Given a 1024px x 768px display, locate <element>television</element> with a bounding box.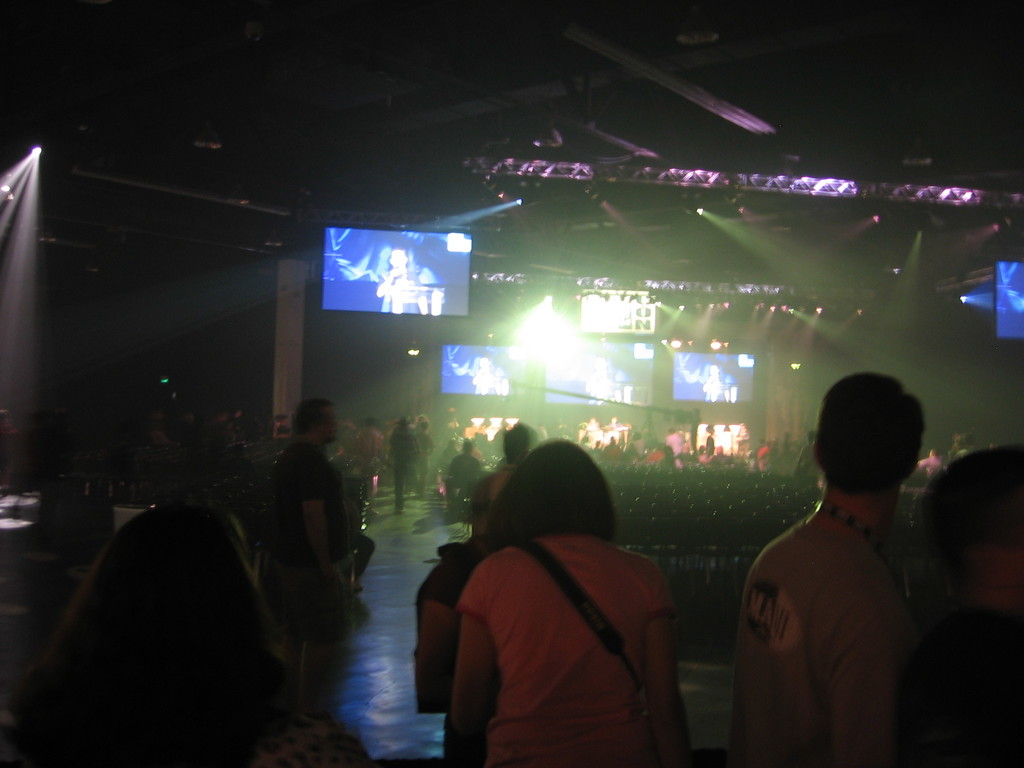
Located: <box>540,338,655,408</box>.
